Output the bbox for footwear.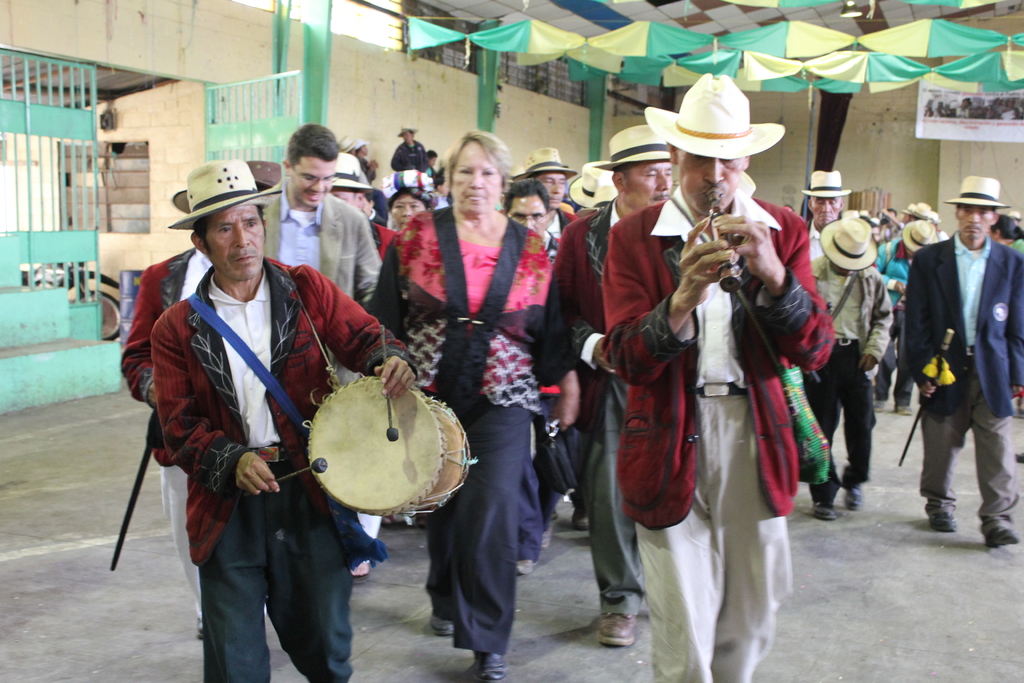
x1=509, y1=557, x2=527, y2=572.
